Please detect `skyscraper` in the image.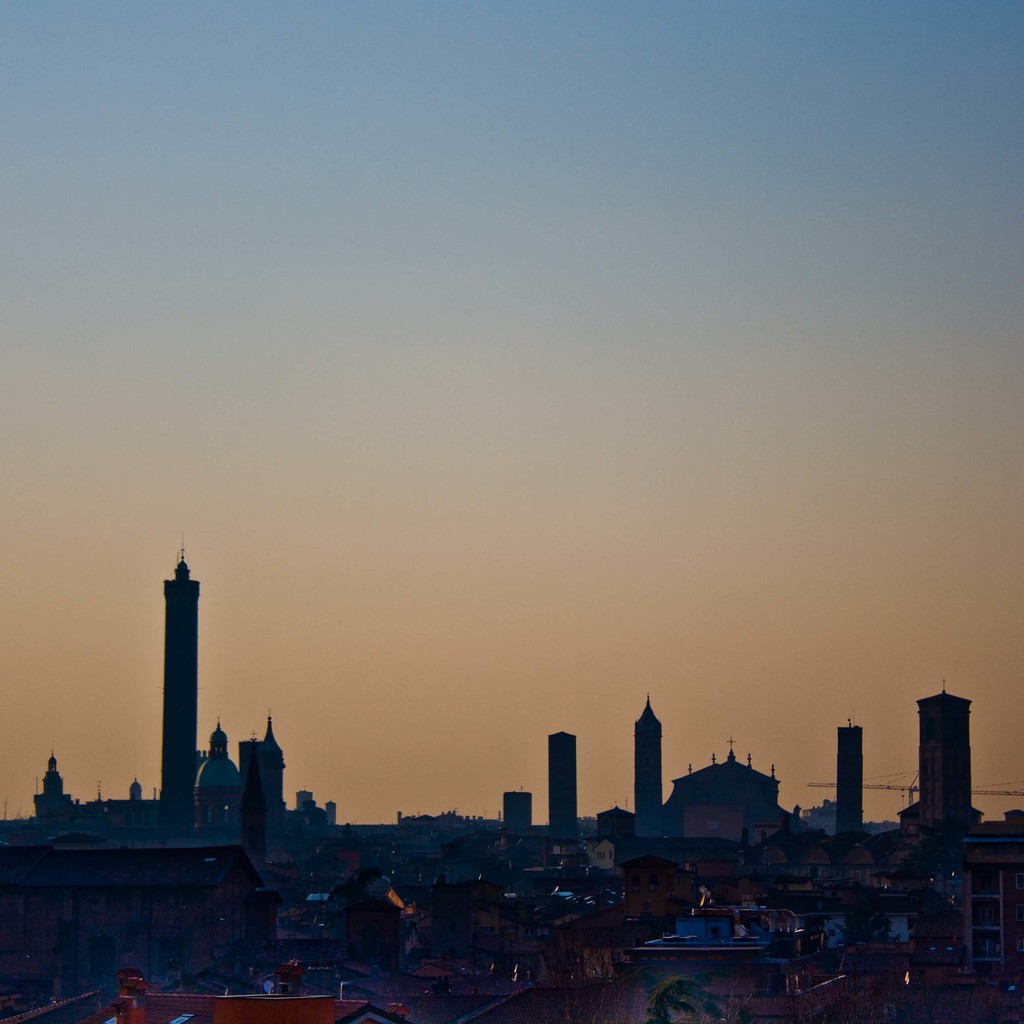
left=621, top=696, right=677, bottom=852.
